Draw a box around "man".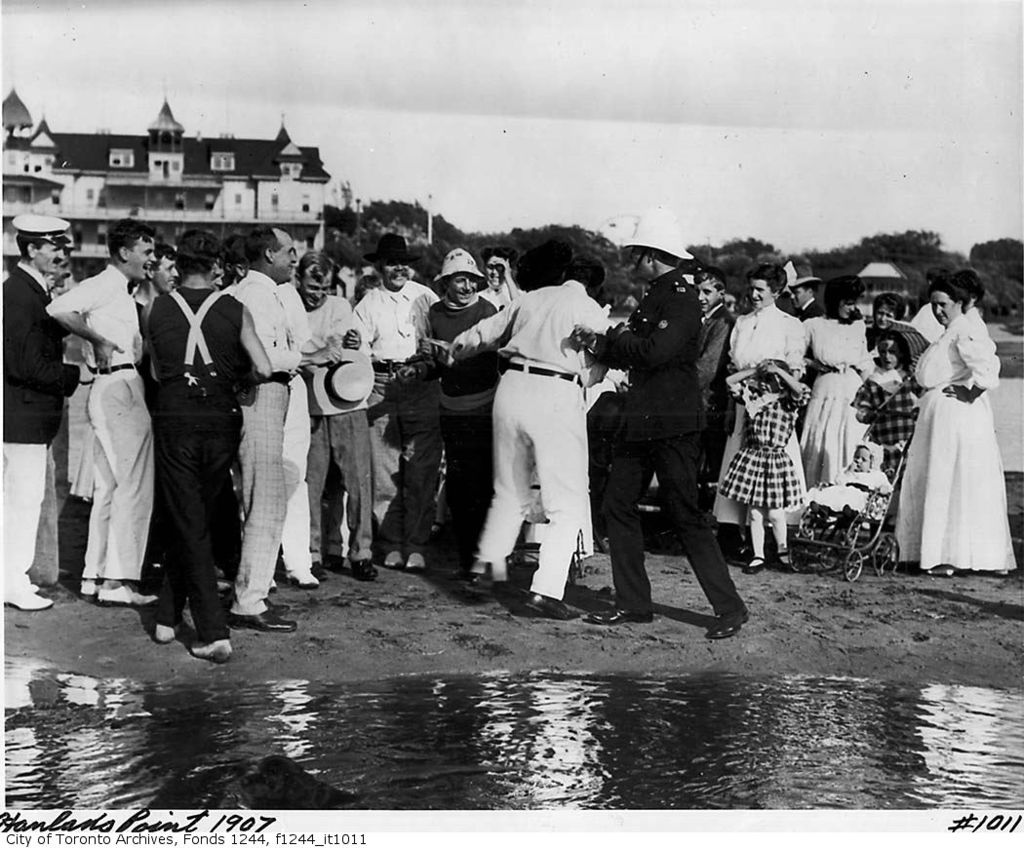
(138, 245, 180, 324).
